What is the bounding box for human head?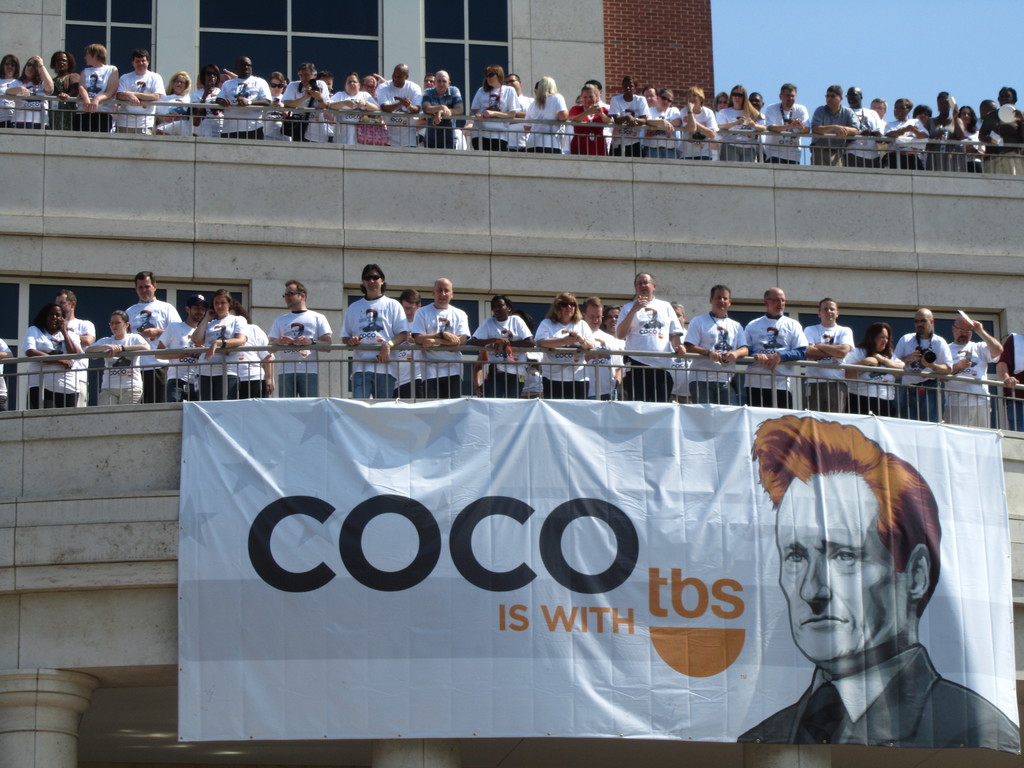
[left=237, top=54, right=253, bottom=77].
